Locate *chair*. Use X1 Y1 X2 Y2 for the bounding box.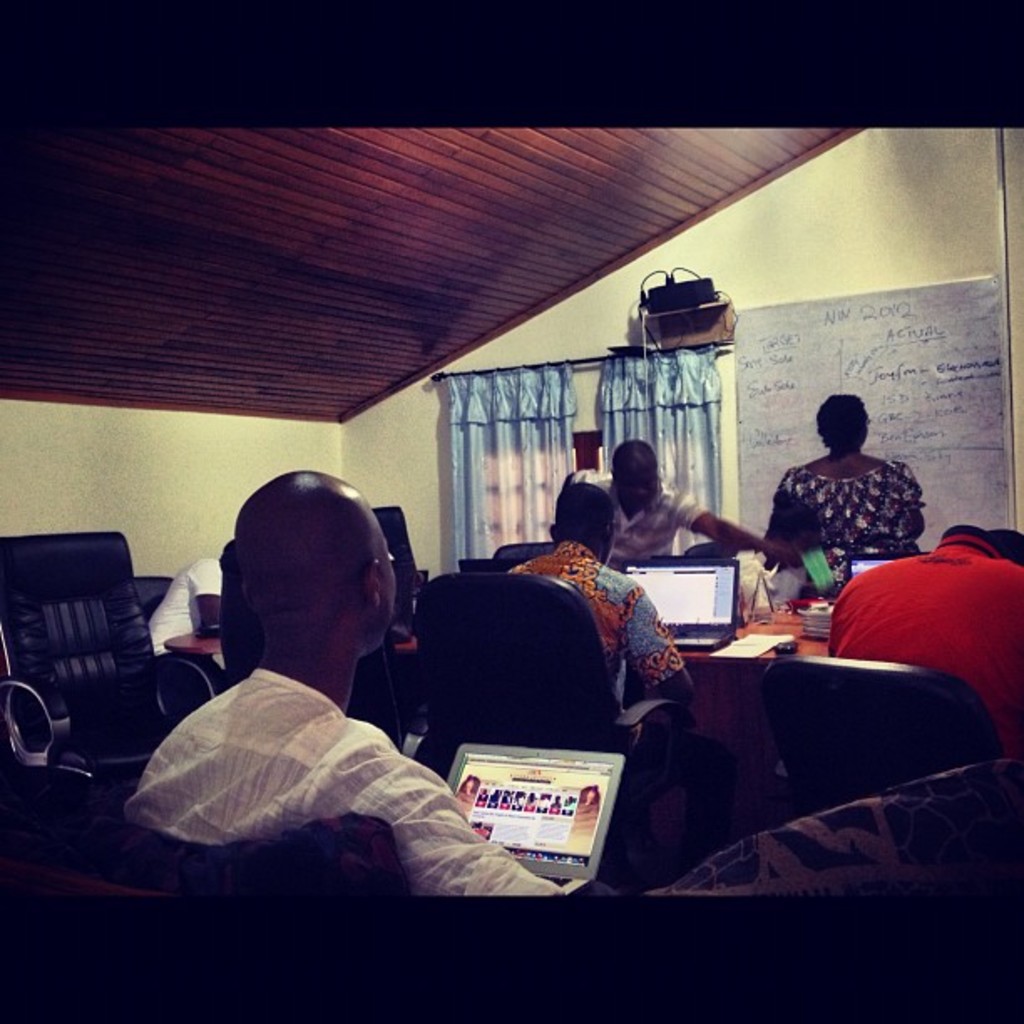
490 539 554 567.
